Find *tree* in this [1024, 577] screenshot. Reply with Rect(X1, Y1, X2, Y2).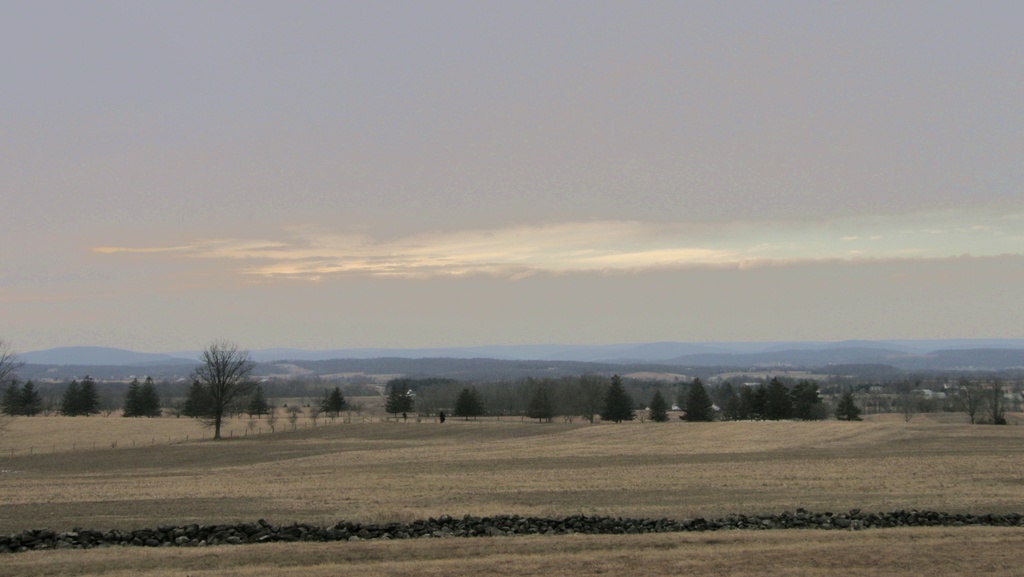
Rect(311, 383, 355, 422).
